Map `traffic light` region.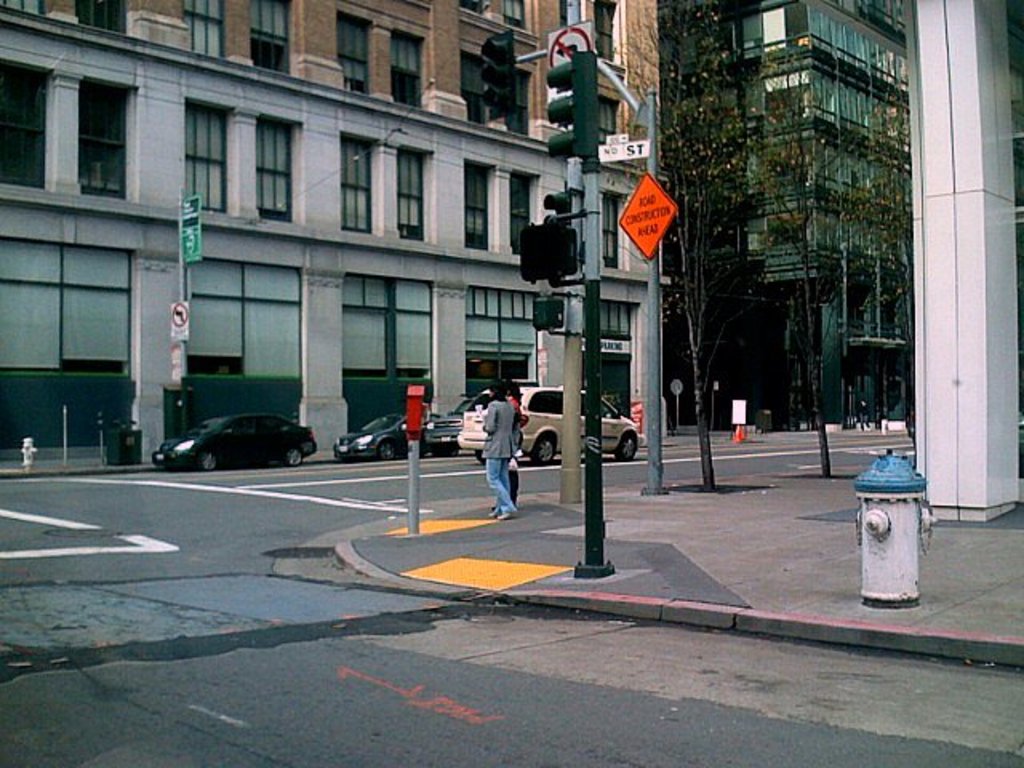
Mapped to locate(534, 296, 565, 330).
